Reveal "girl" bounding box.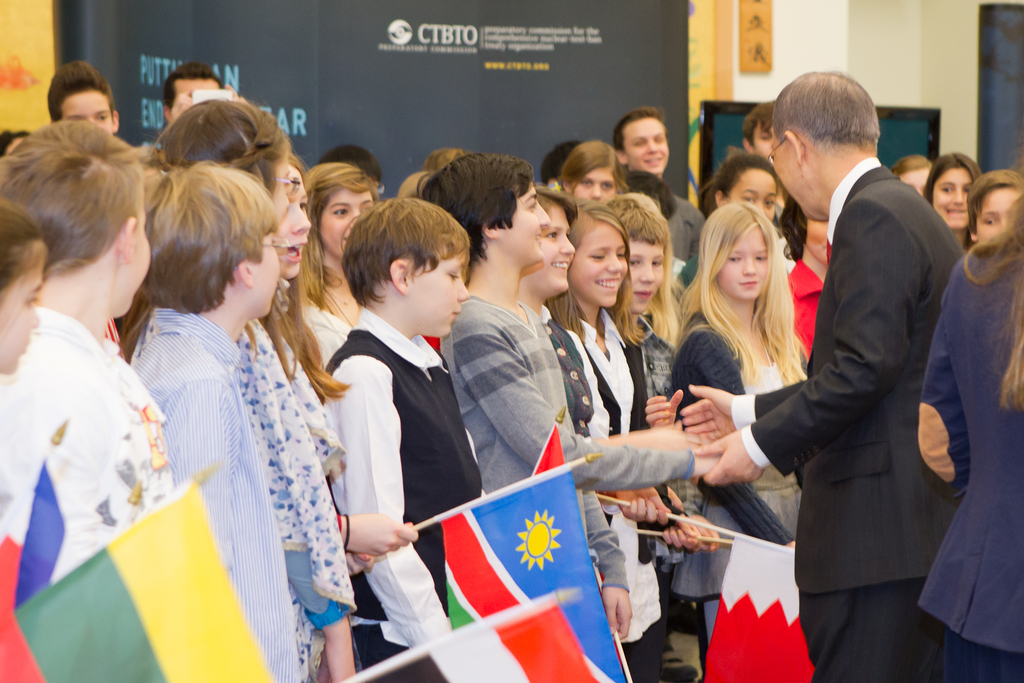
Revealed: (left=0, top=204, right=50, bottom=375).
